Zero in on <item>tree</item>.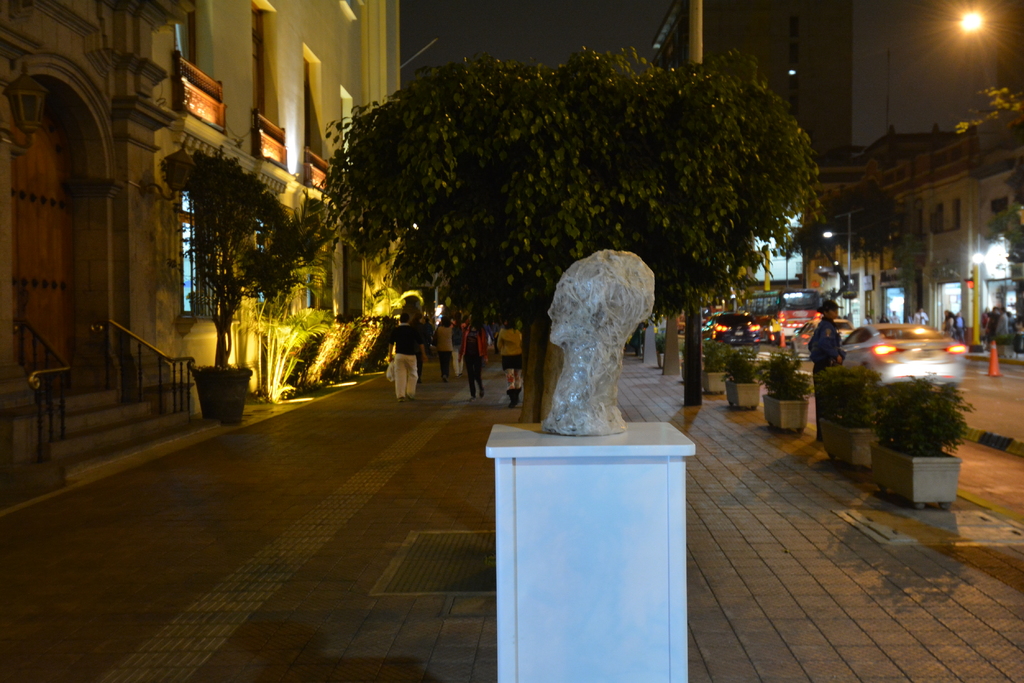
Zeroed in: 293:306:363:390.
